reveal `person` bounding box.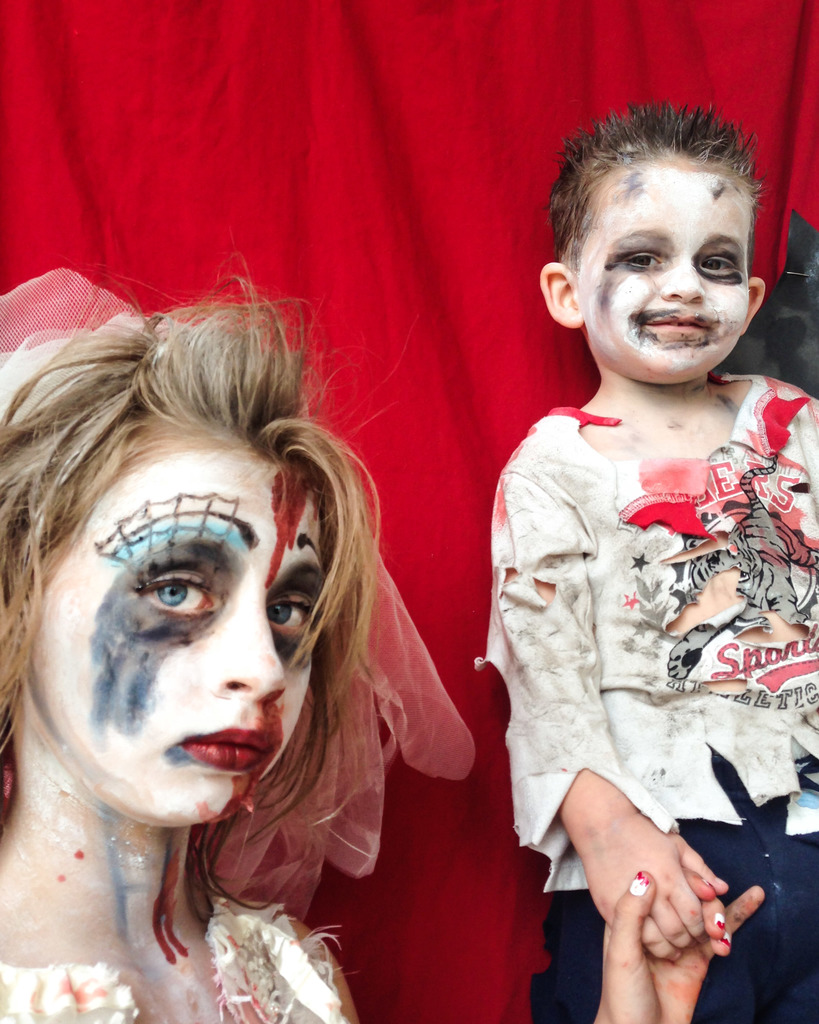
Revealed: pyautogui.locateOnScreen(0, 268, 766, 1023).
